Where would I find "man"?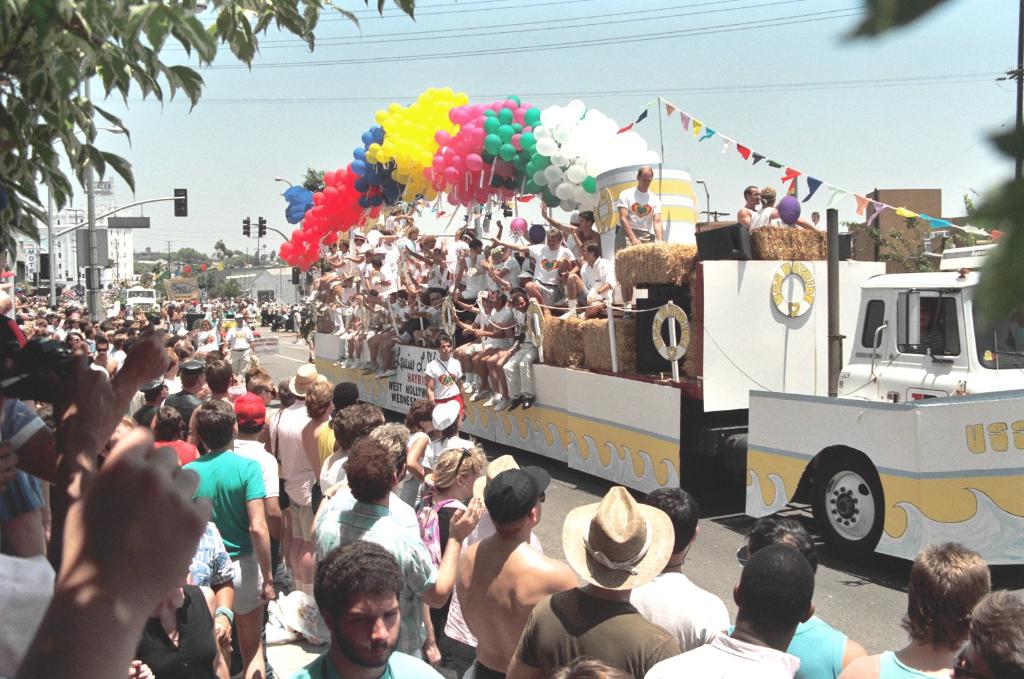
At (183,361,241,442).
